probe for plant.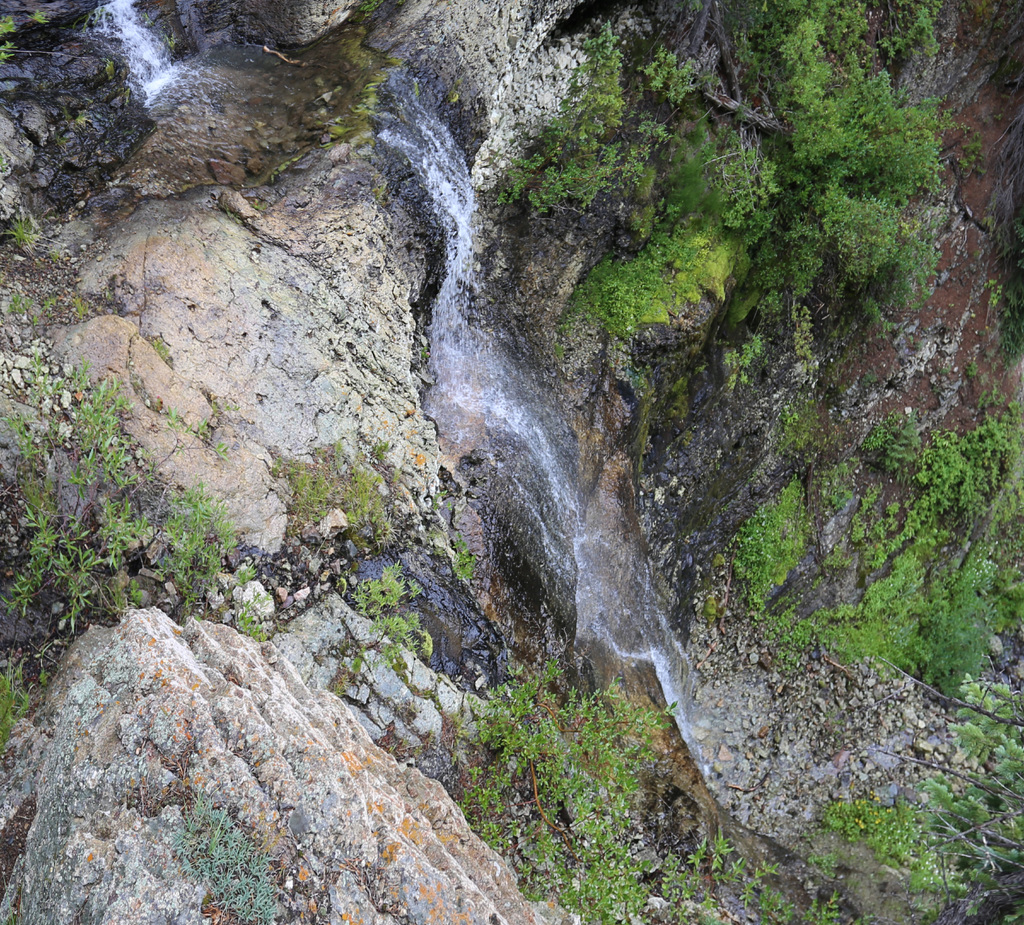
Probe result: select_region(710, 316, 795, 386).
